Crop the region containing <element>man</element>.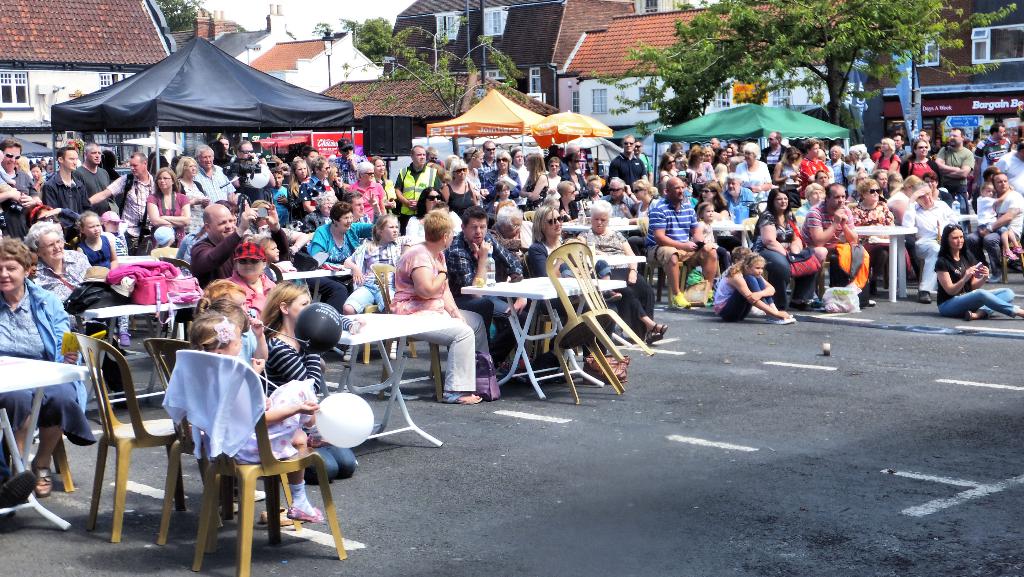
Crop region: box(92, 154, 152, 247).
